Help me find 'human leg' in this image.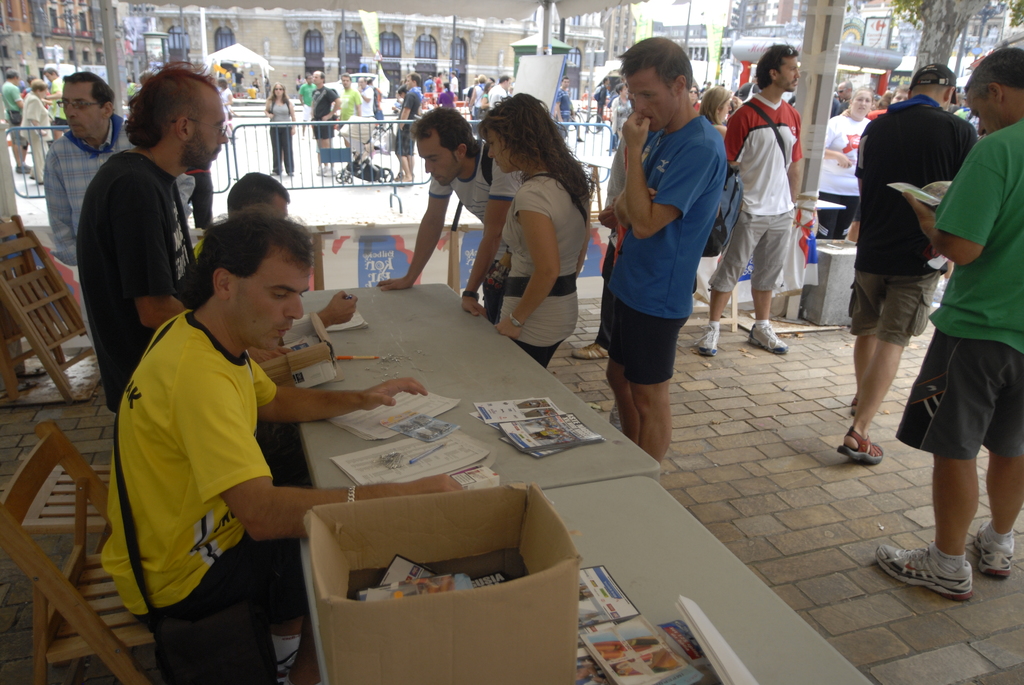
Found it: box=[271, 122, 284, 175].
